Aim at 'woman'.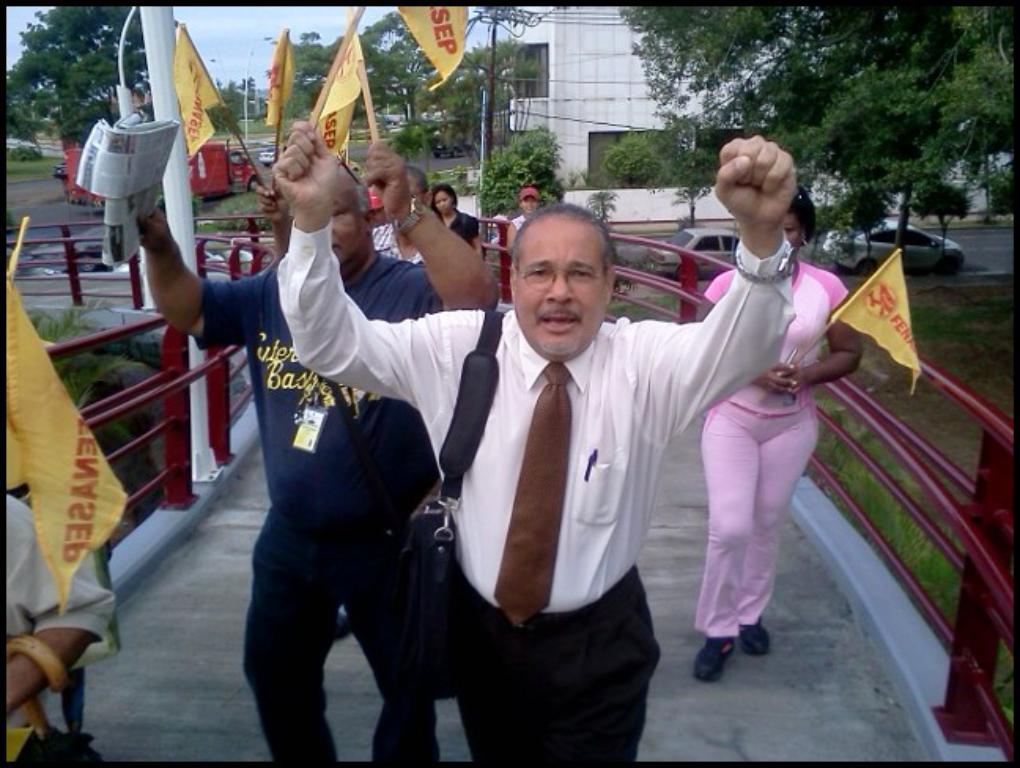
Aimed at (left=433, top=183, right=482, bottom=257).
